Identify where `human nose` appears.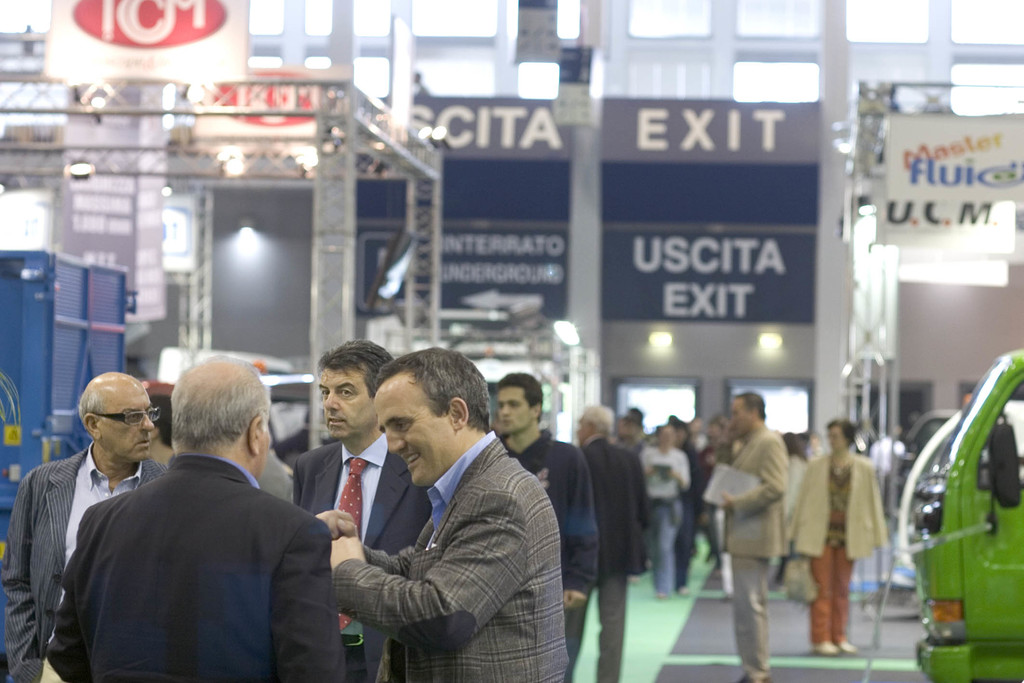
Appears at {"left": 138, "top": 409, "right": 157, "bottom": 434}.
